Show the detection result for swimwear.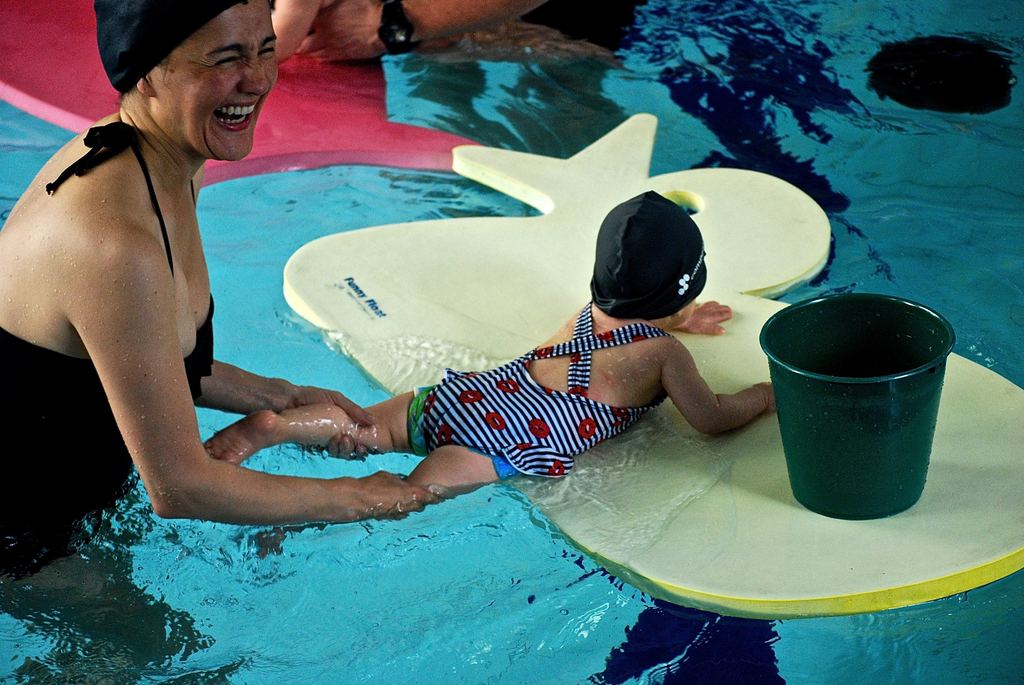
(419,292,678,483).
